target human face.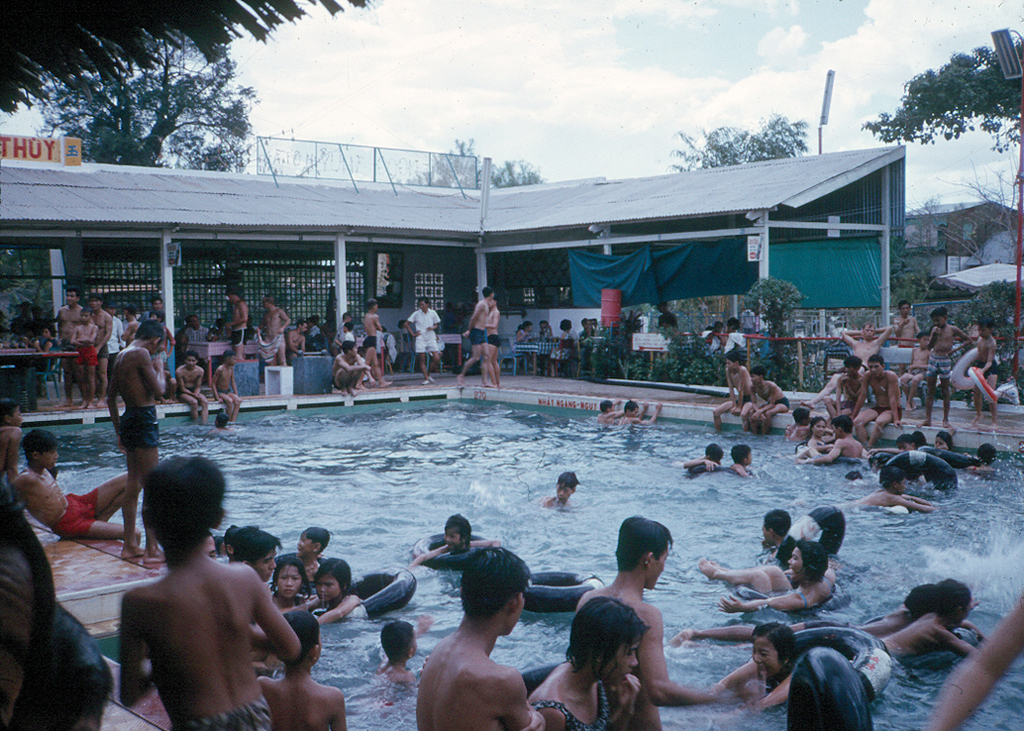
Target region: [512,584,531,634].
